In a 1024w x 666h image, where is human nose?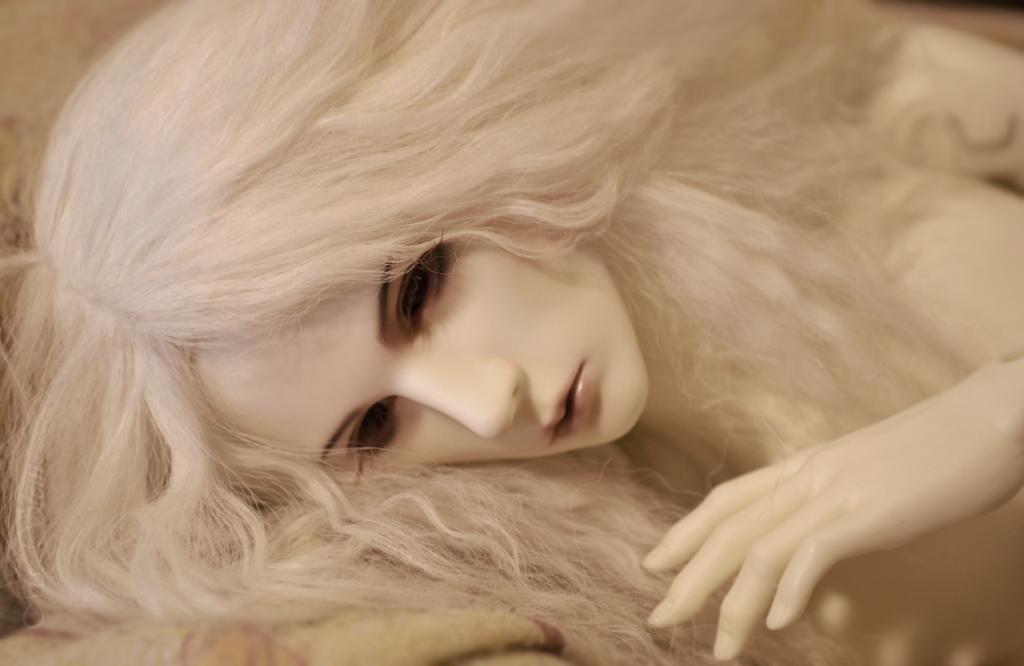
BBox(386, 363, 526, 439).
